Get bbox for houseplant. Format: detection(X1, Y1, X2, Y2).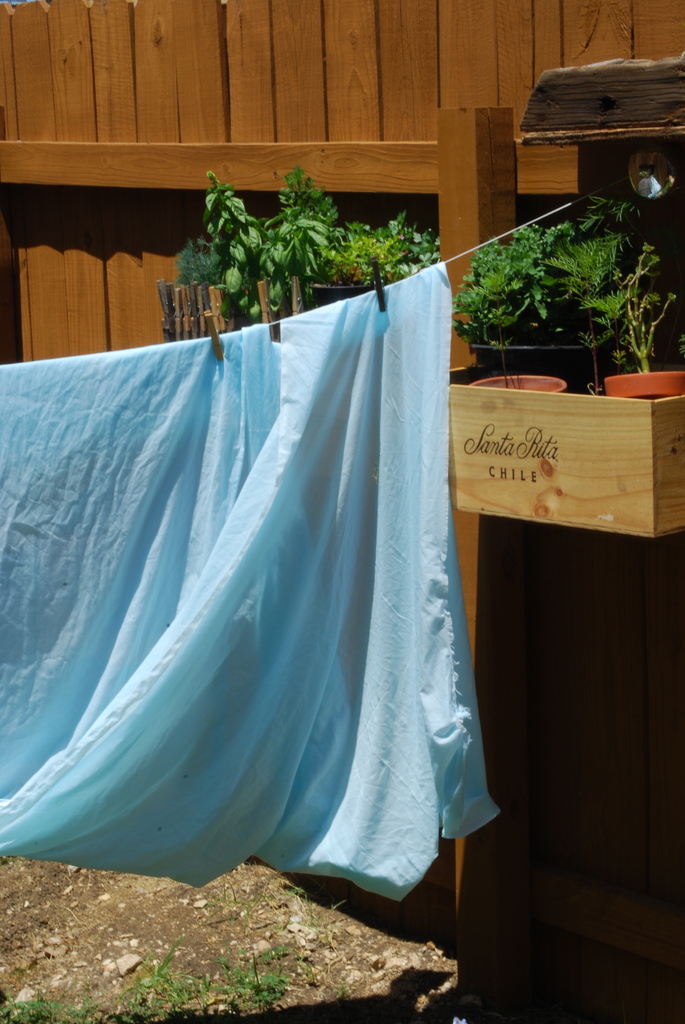
detection(452, 221, 647, 403).
